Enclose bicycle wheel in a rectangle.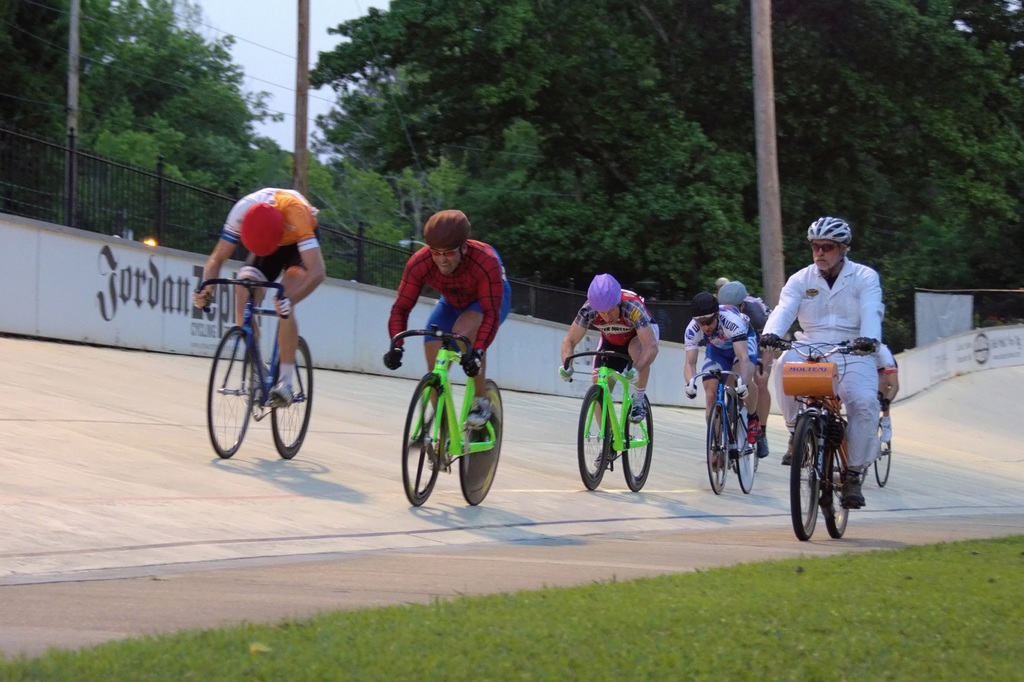
(left=621, top=393, right=652, bottom=494).
